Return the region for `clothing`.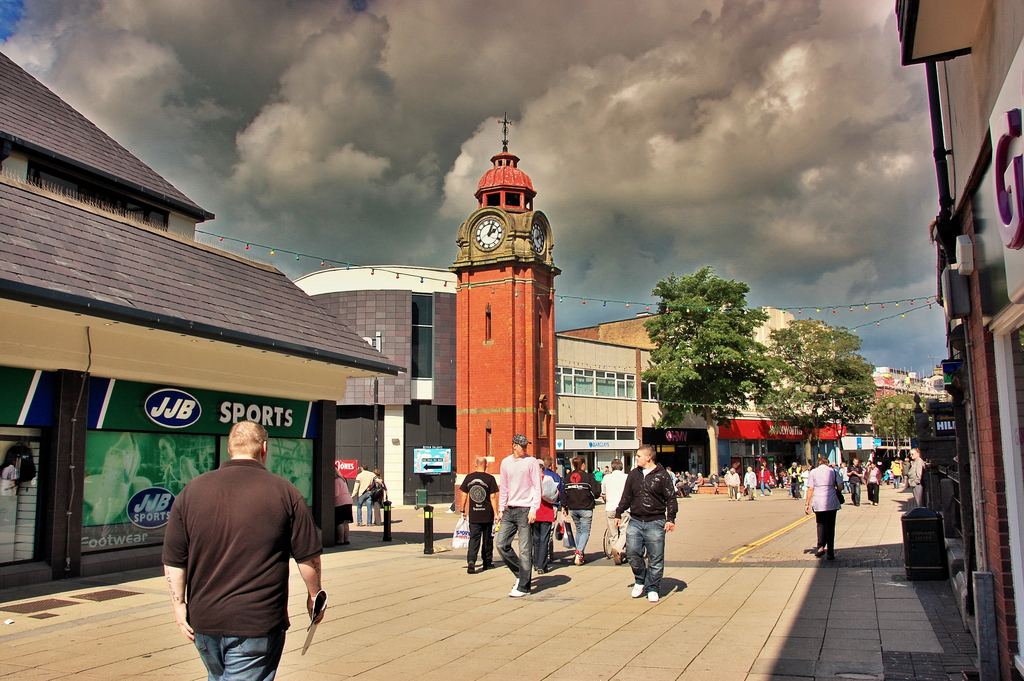
box(847, 461, 863, 505).
